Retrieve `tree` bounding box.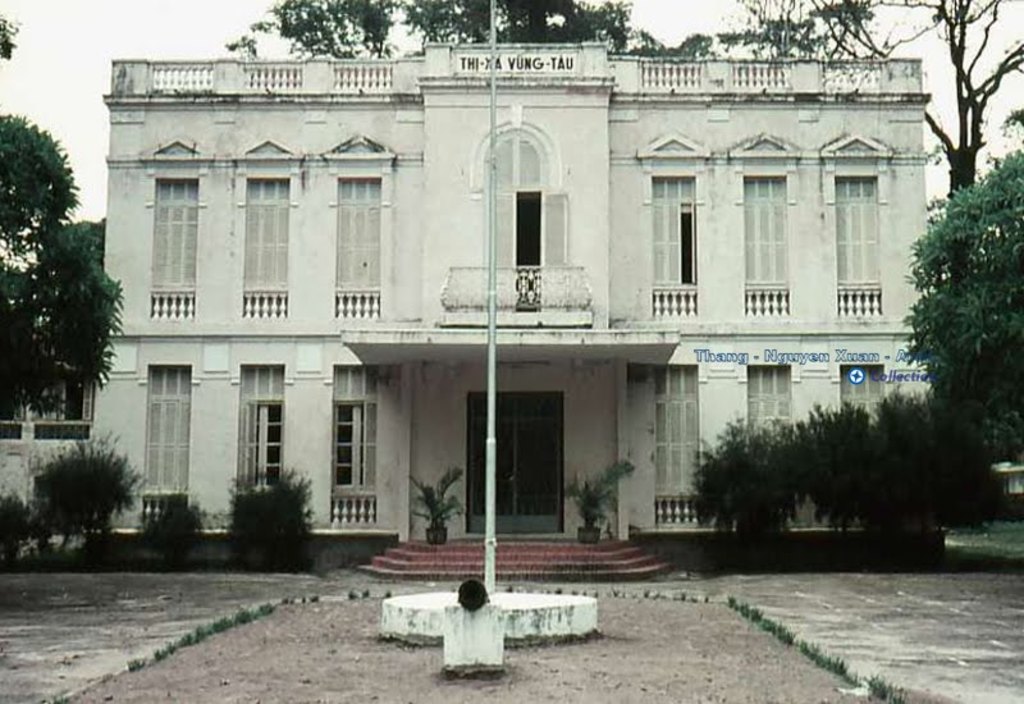
Bounding box: rect(712, 0, 1023, 209).
